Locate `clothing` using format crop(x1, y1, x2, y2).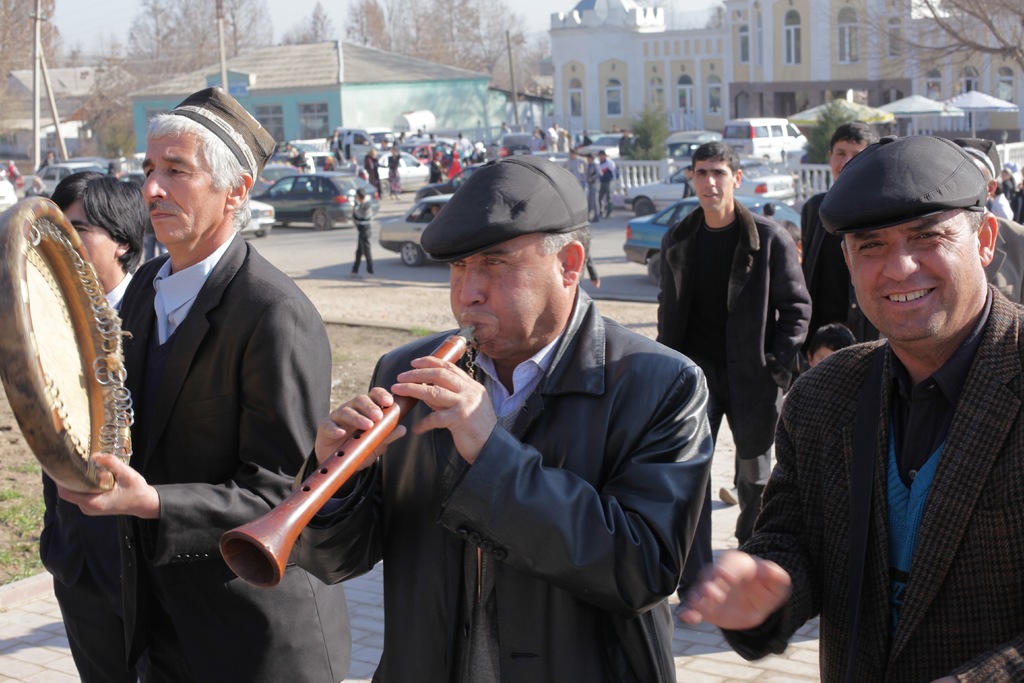
crop(661, 202, 814, 533).
